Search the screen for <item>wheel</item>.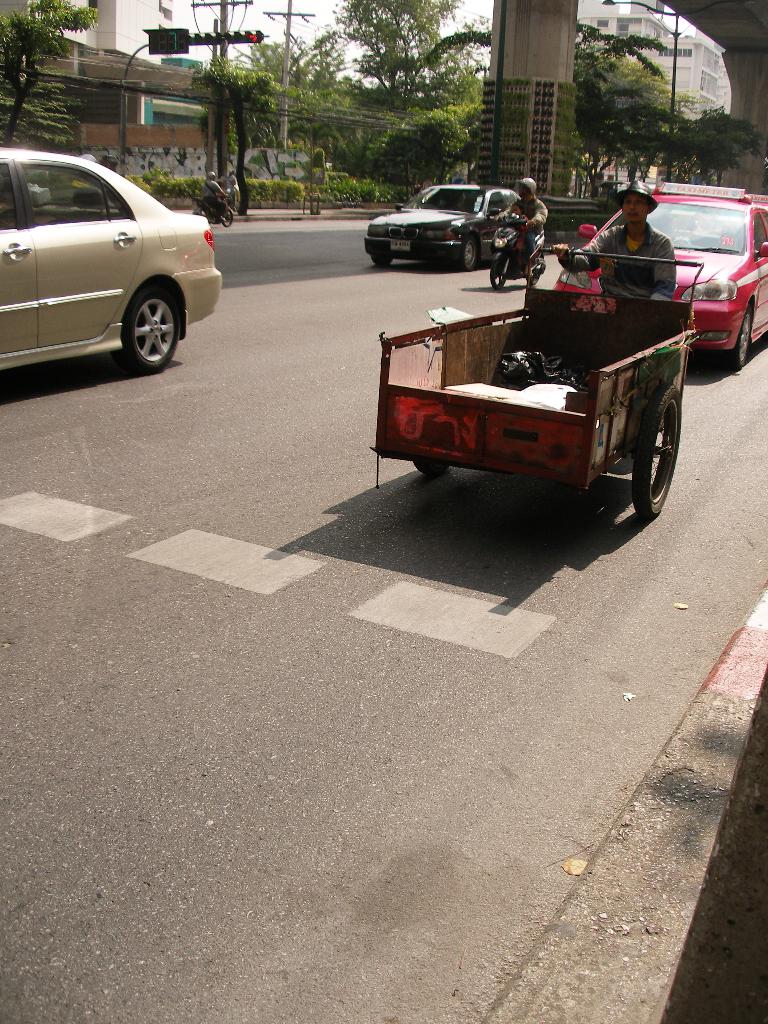
Found at rect(492, 261, 504, 291).
